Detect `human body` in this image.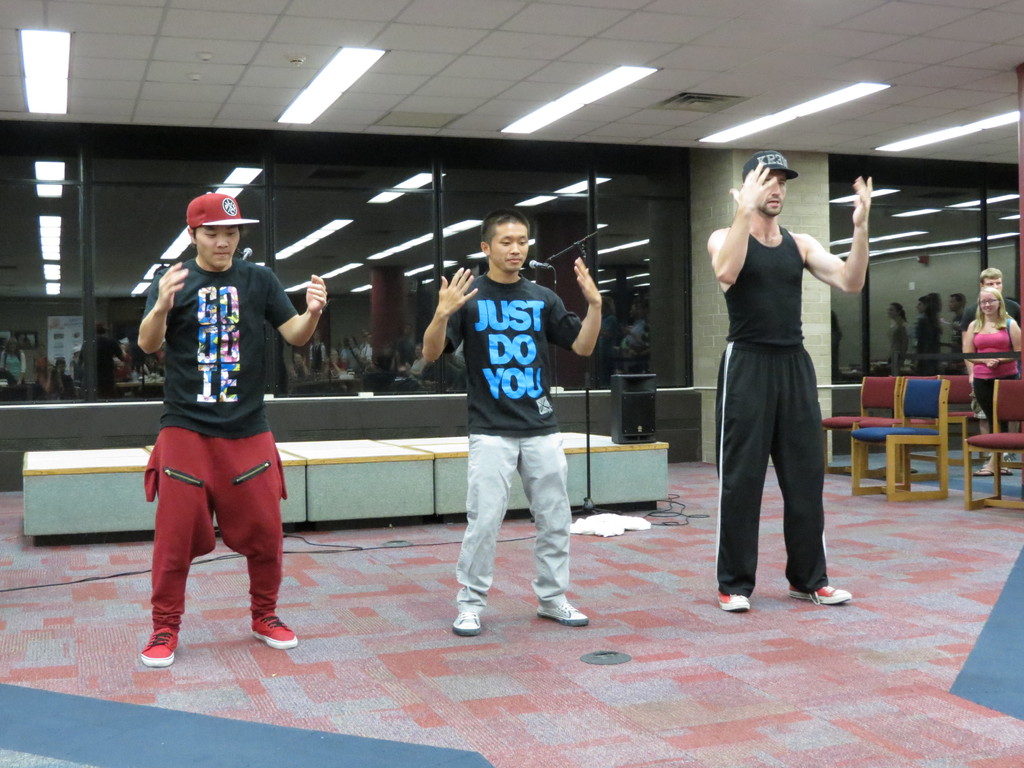
Detection: BBox(420, 258, 604, 636).
